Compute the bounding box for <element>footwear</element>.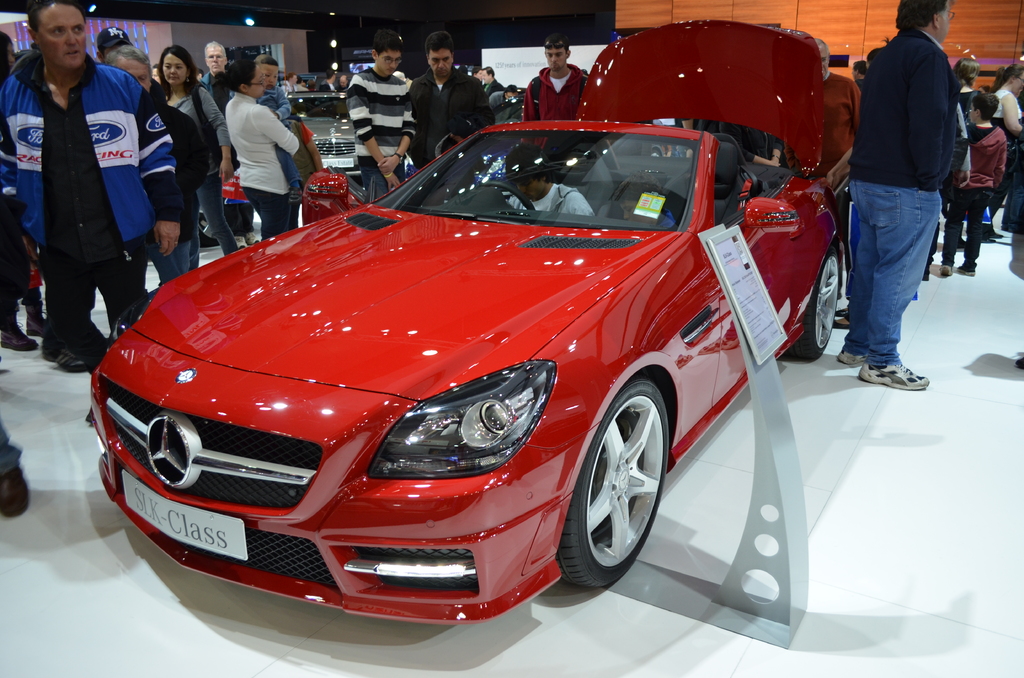
(left=833, top=348, right=871, bottom=367).
